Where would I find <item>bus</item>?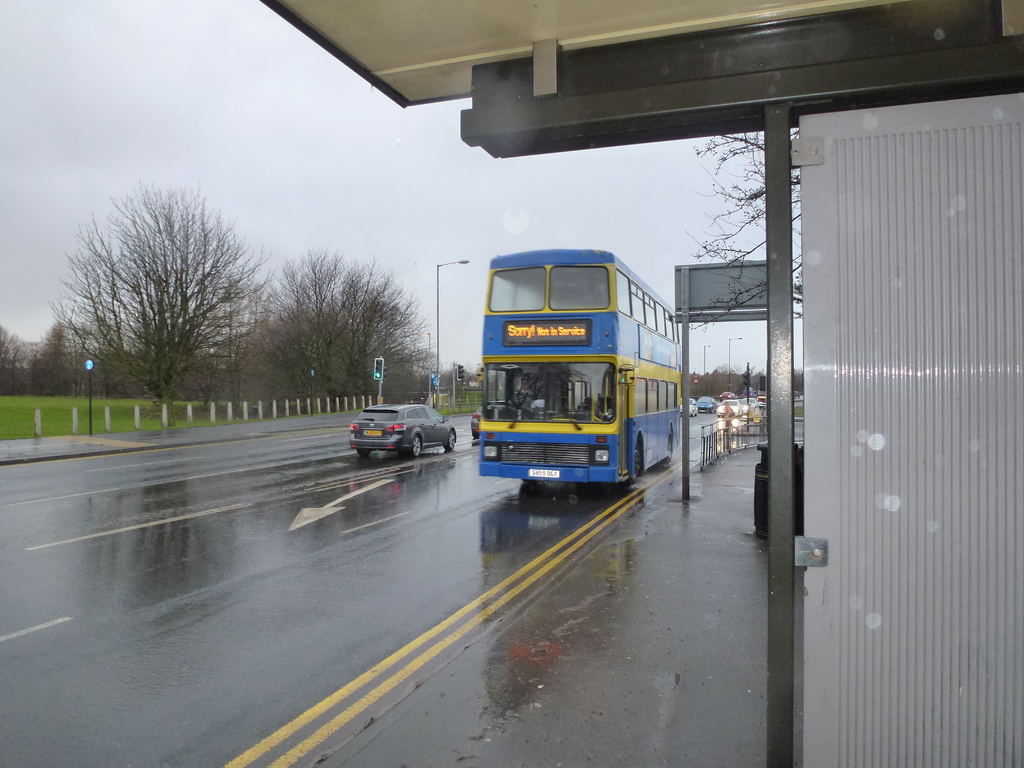
At [477, 248, 678, 495].
